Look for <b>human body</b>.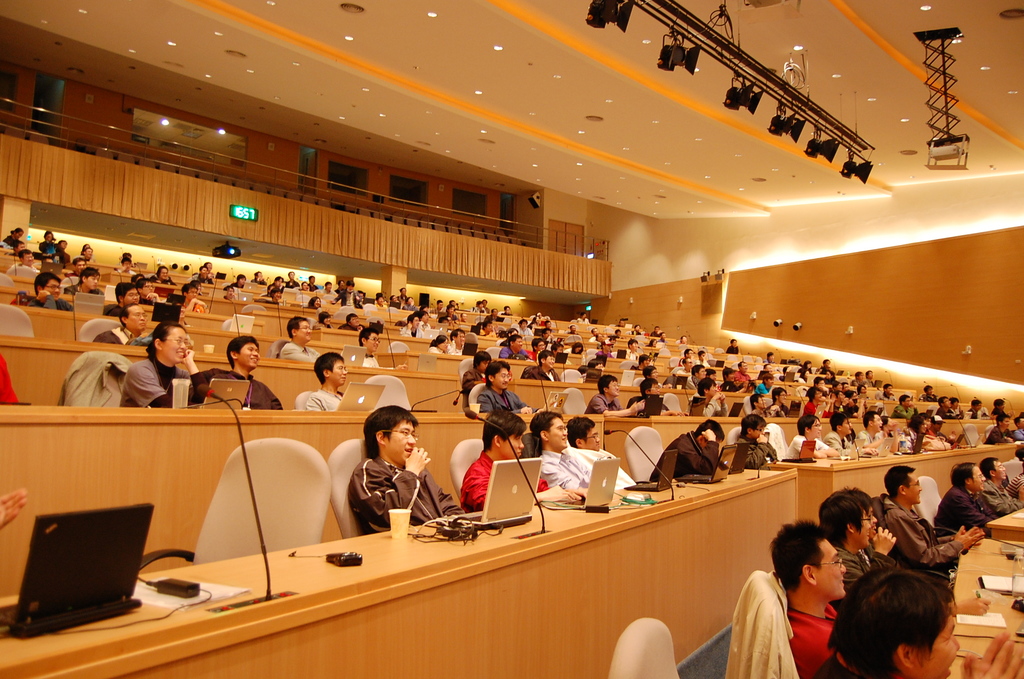
Found: {"x1": 275, "y1": 313, "x2": 318, "y2": 361}.
